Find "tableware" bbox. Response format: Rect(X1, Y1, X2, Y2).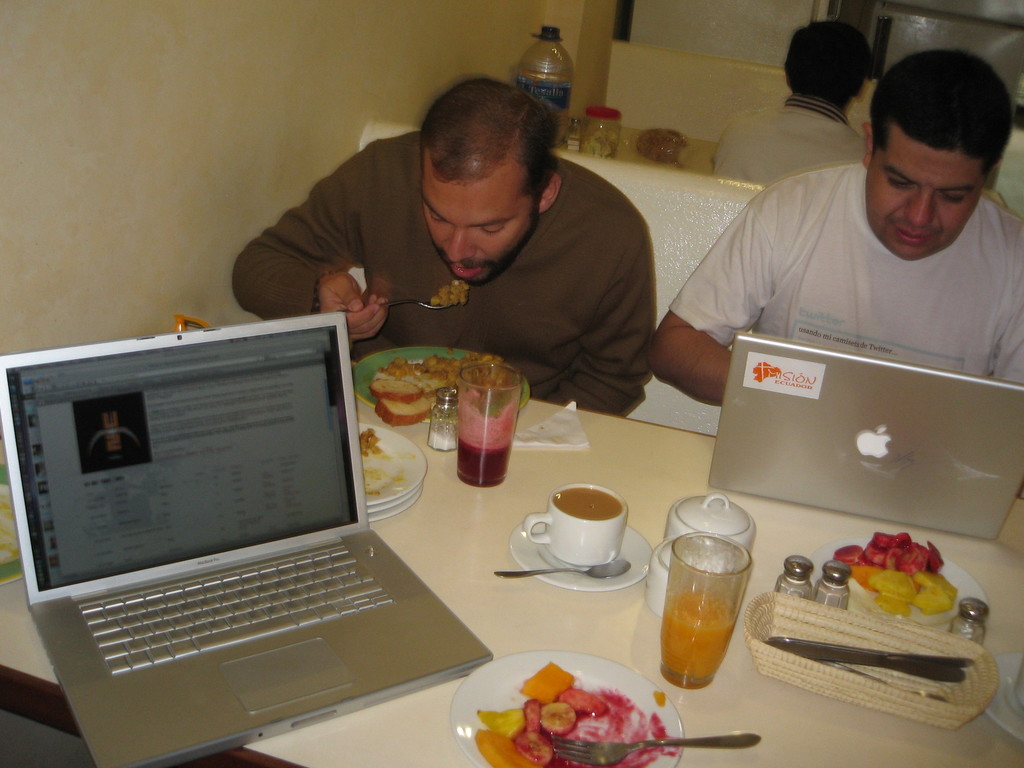
Rect(456, 362, 522, 490).
